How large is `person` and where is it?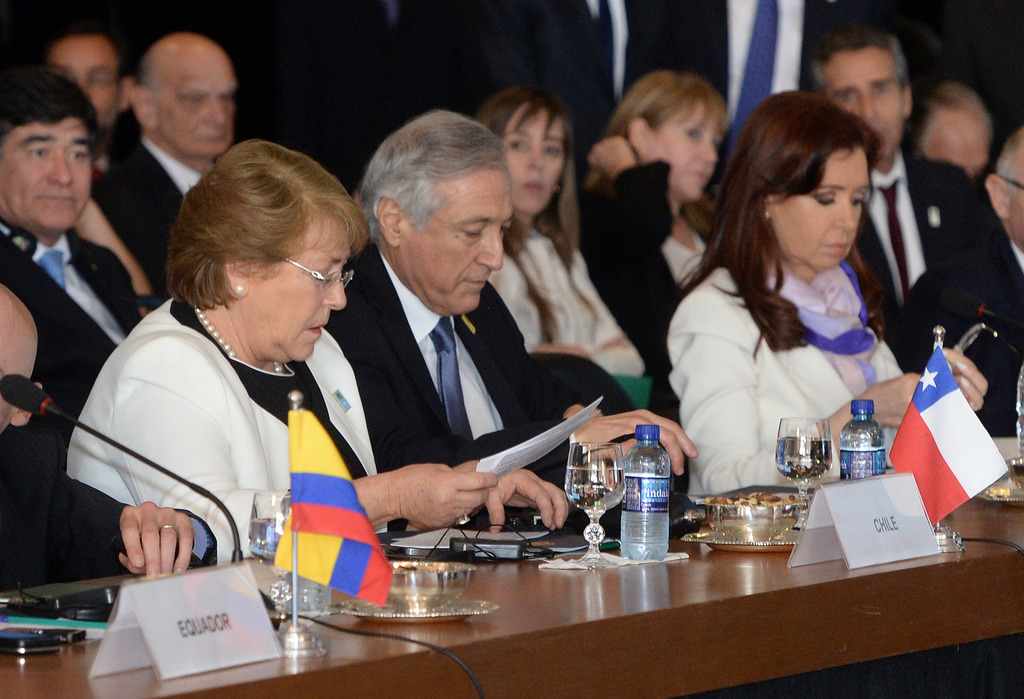
Bounding box: BBox(121, 33, 239, 290).
